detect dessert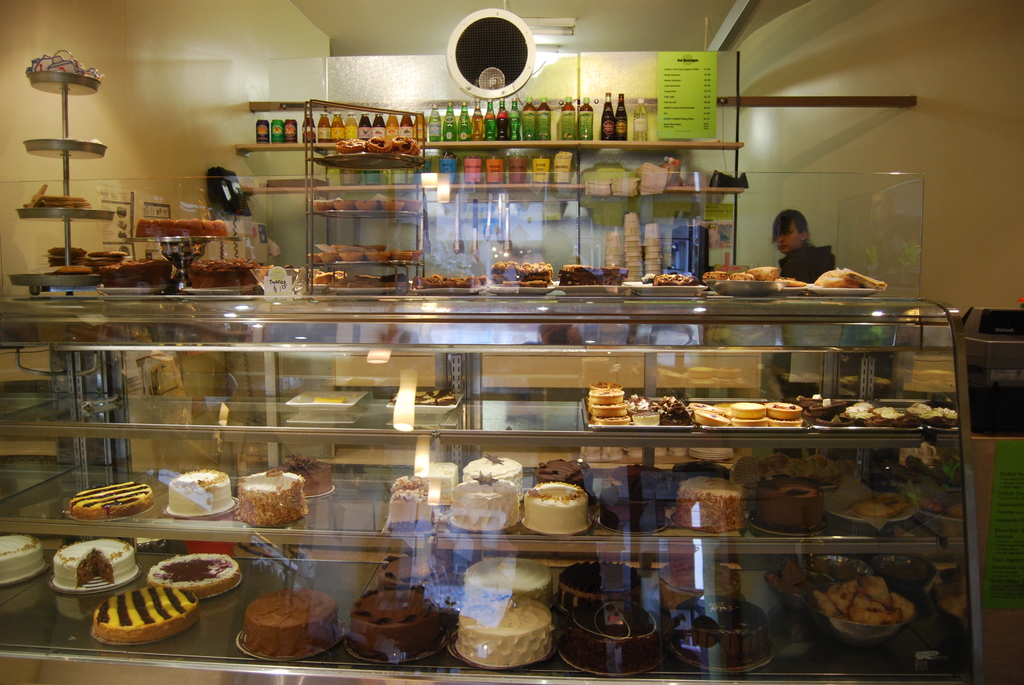
[left=281, top=459, right=333, bottom=492]
